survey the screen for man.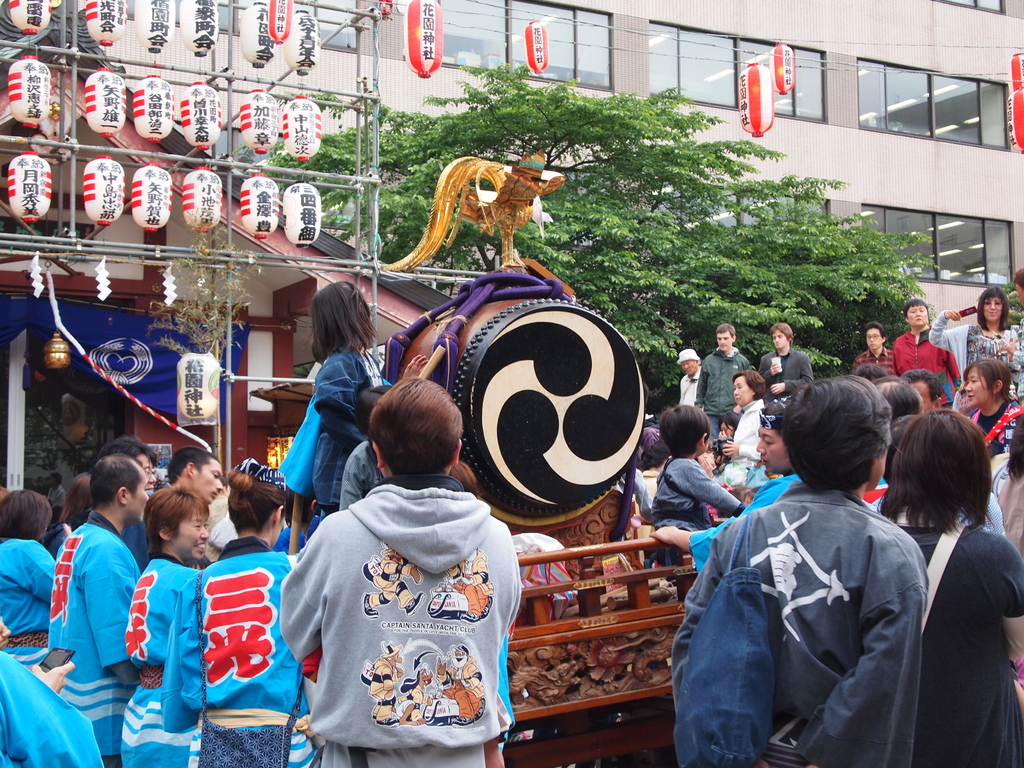
Survey found: x1=889 y1=298 x2=959 y2=406.
